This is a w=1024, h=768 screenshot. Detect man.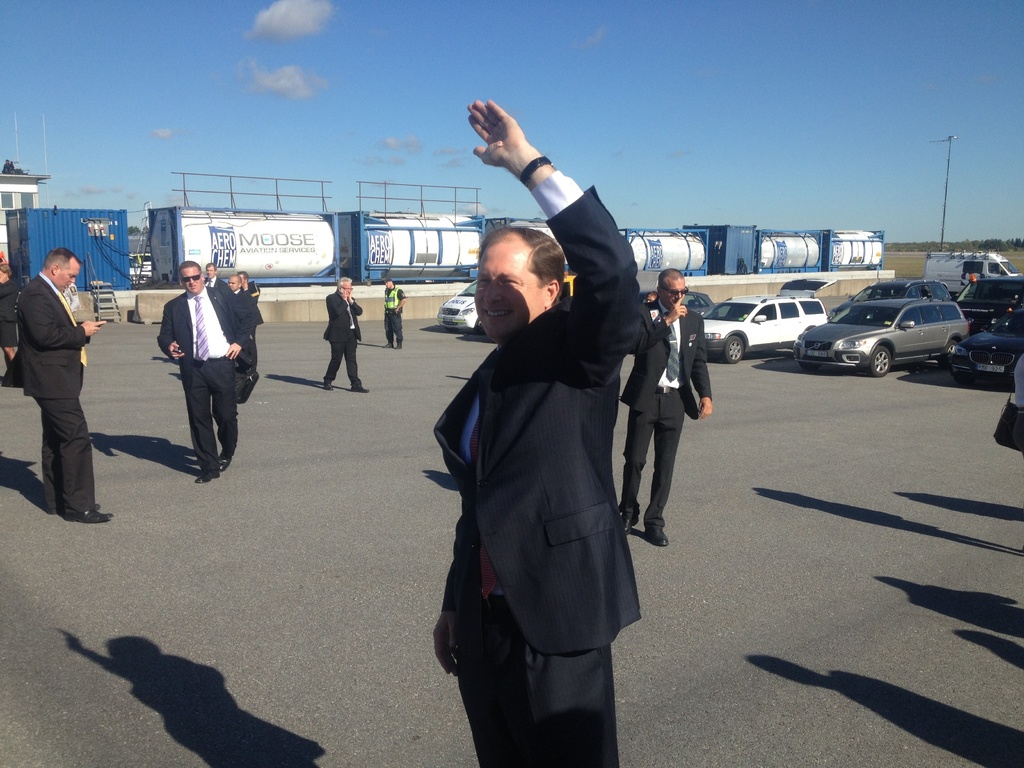
[left=424, top=91, right=659, bottom=767].
